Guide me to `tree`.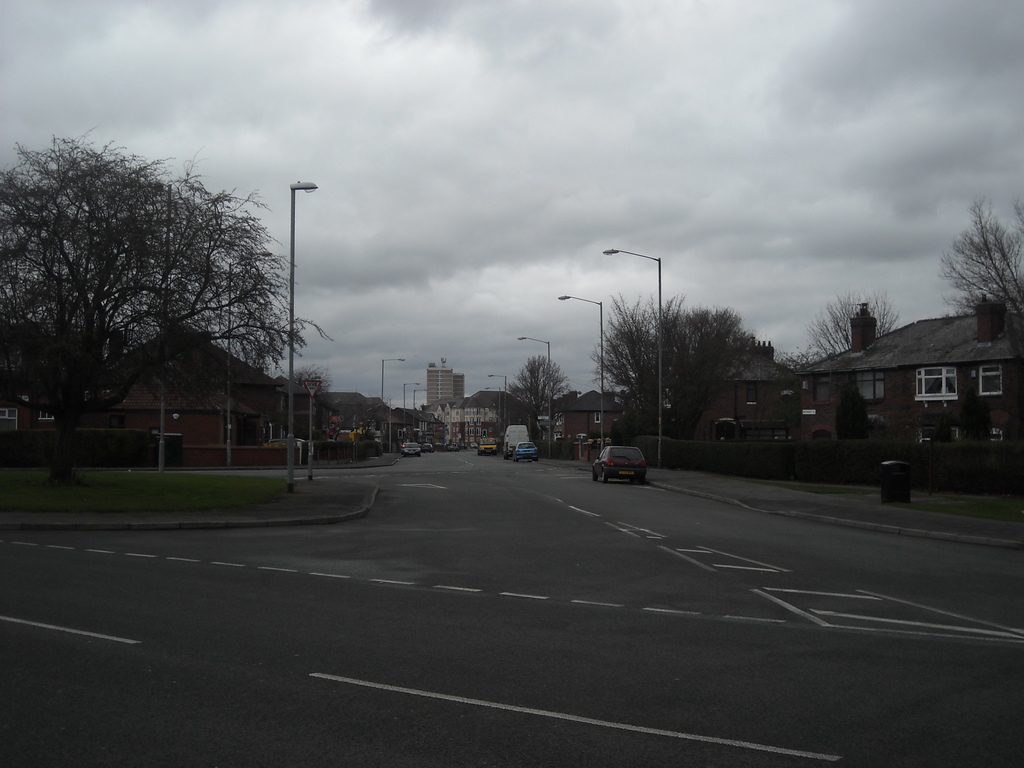
Guidance: {"left": 760, "top": 306, "right": 917, "bottom": 372}.
